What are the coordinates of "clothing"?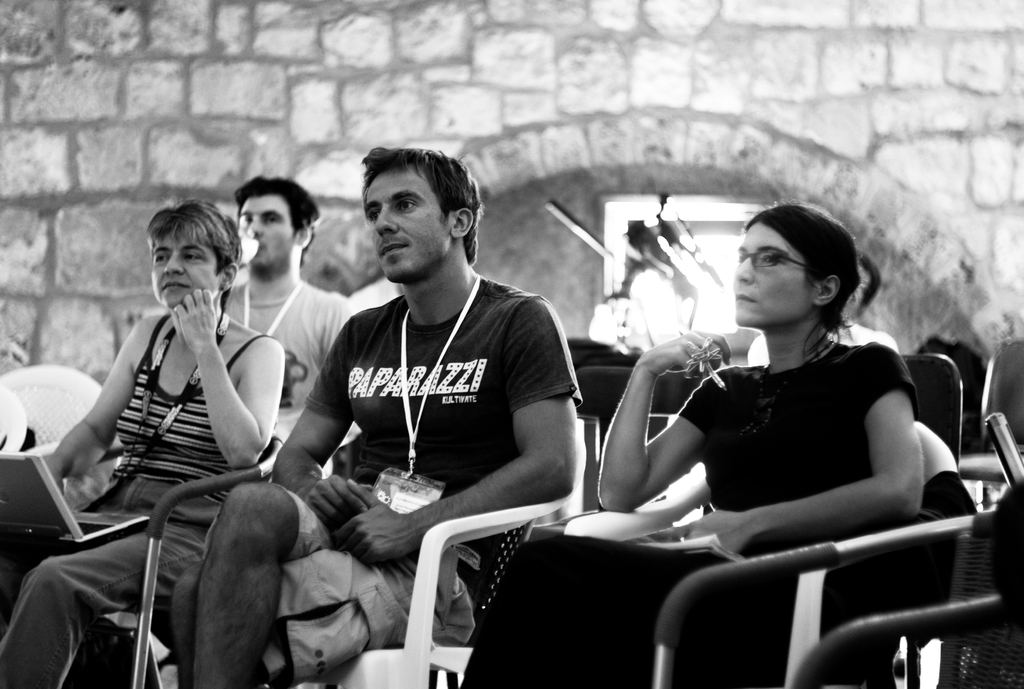
BBox(308, 274, 585, 608).
